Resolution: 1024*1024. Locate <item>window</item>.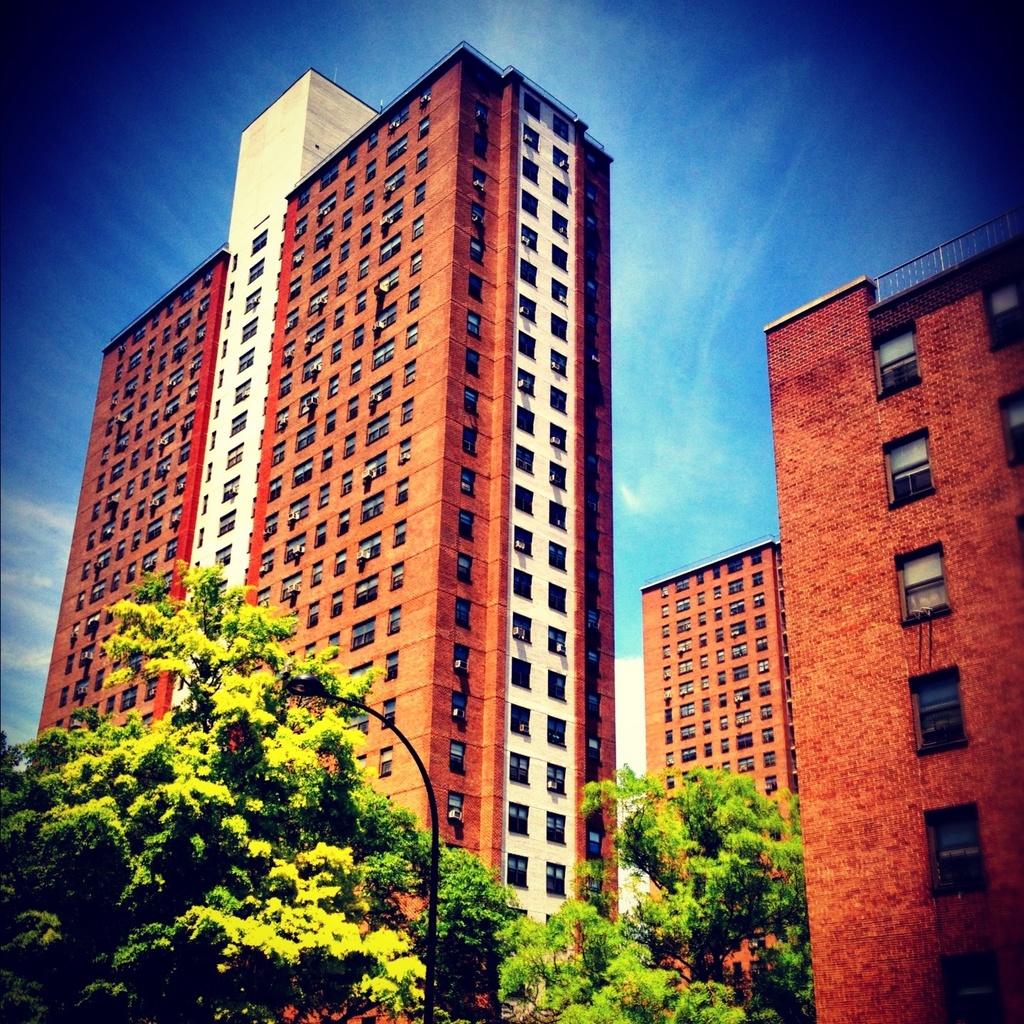
<bbox>129, 529, 143, 551</bbox>.
